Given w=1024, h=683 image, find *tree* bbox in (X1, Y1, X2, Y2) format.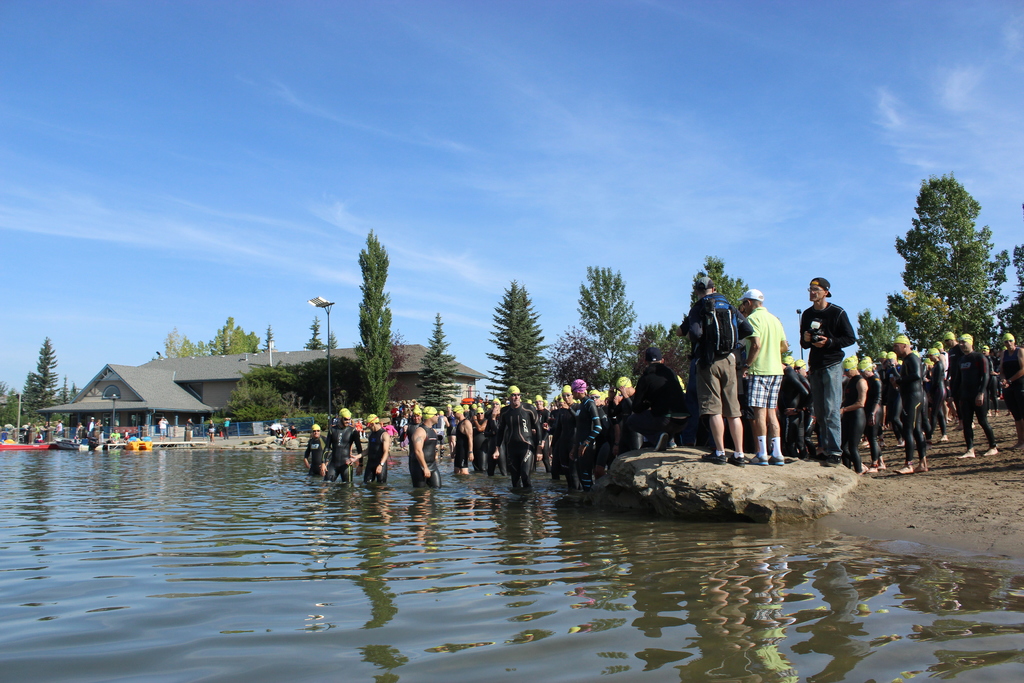
(413, 304, 459, 416).
